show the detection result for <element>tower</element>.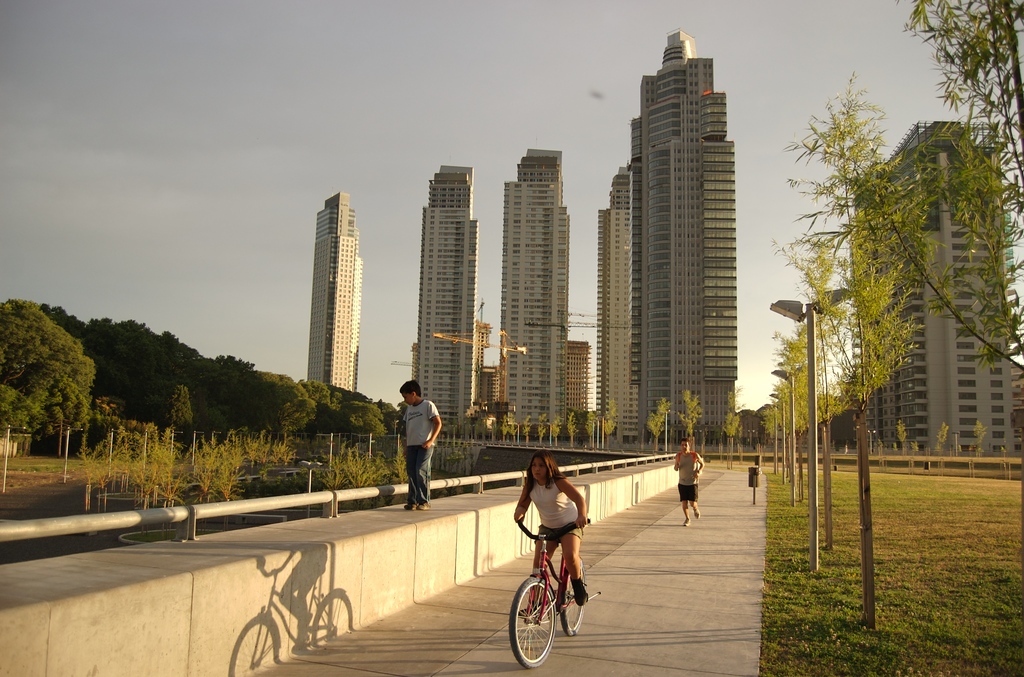
bbox=(490, 148, 595, 448).
